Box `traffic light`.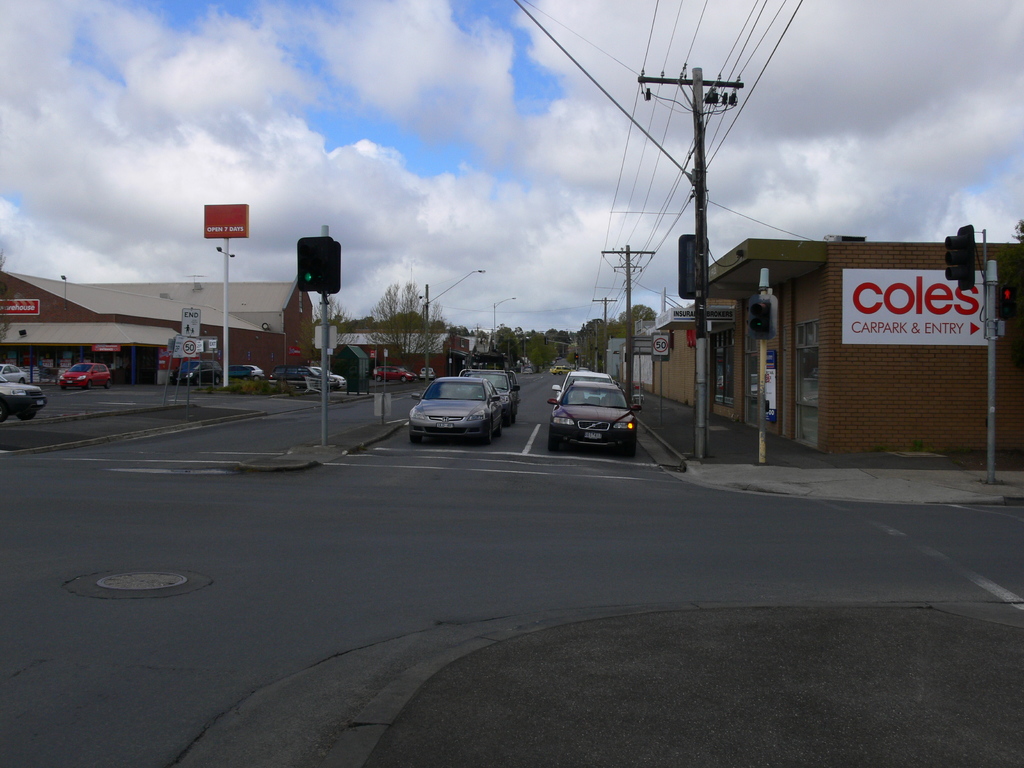
(319,241,342,292).
